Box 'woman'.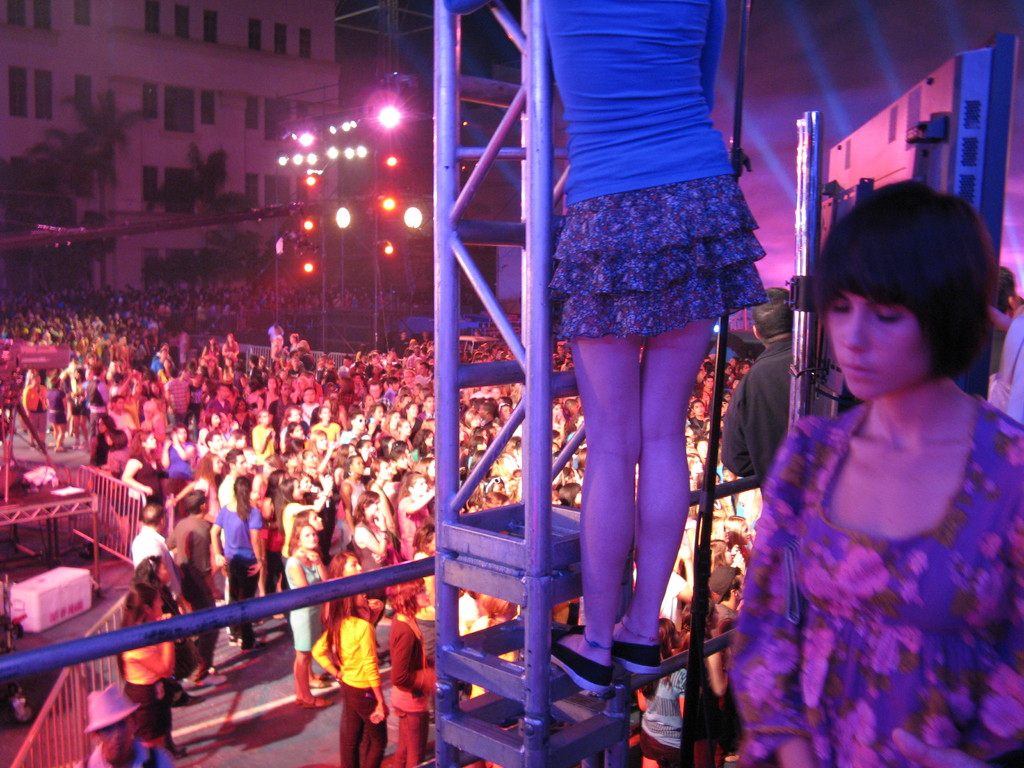
[708,170,1019,760].
